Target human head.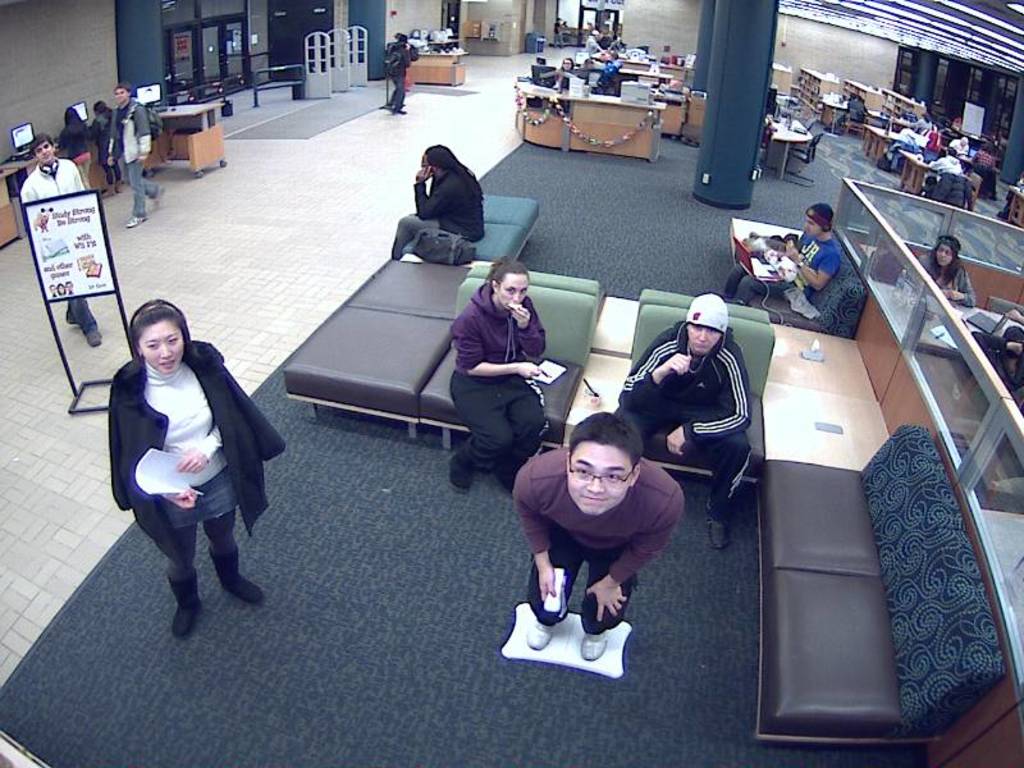
Target region: x1=554 y1=422 x2=650 y2=518.
